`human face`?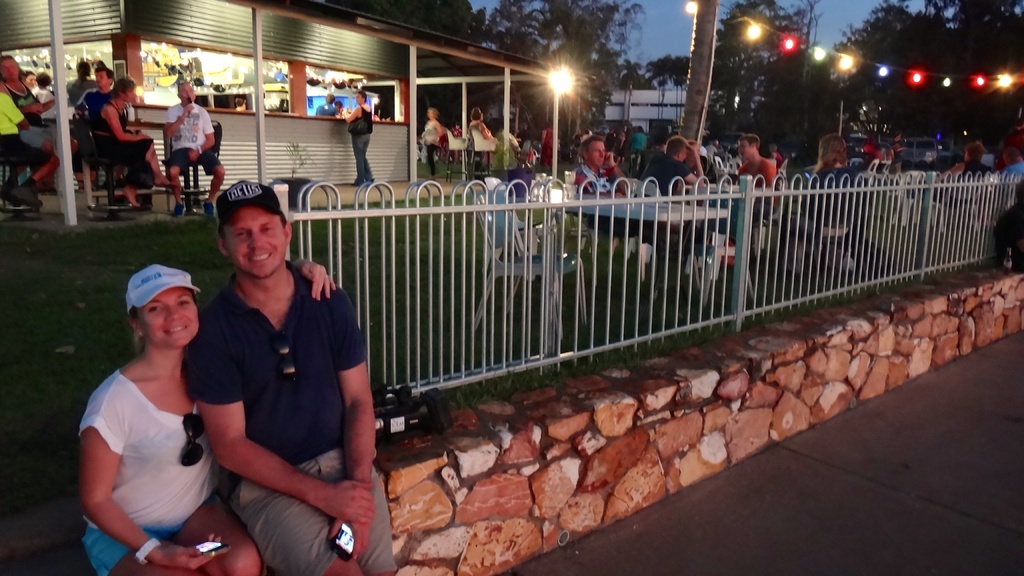
(left=589, top=139, right=606, bottom=165)
